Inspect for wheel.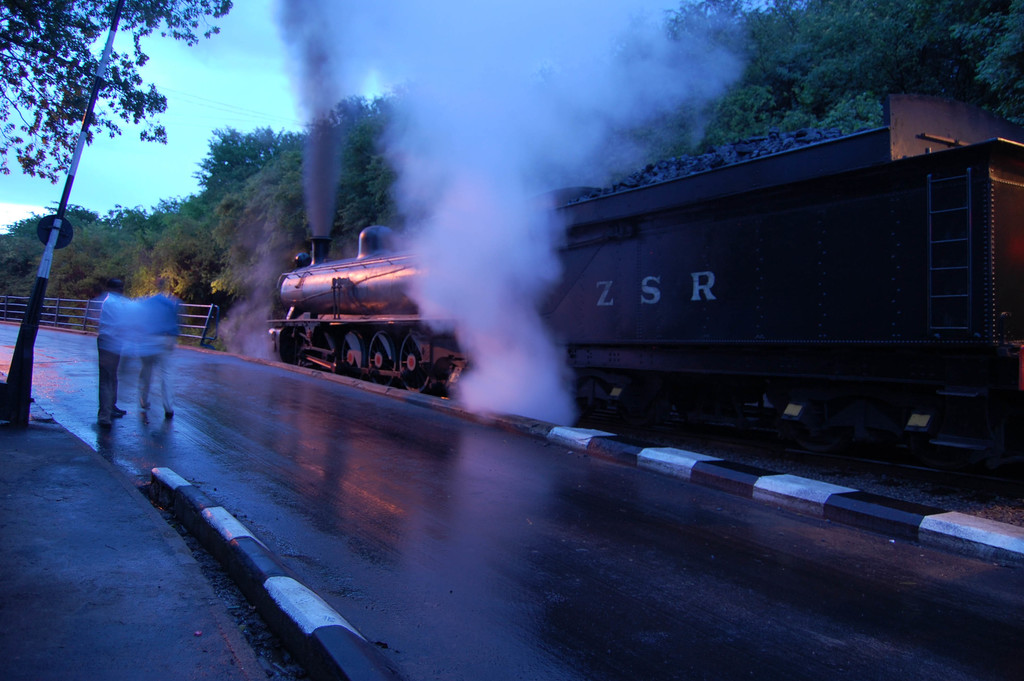
Inspection: <region>342, 331, 364, 379</region>.
